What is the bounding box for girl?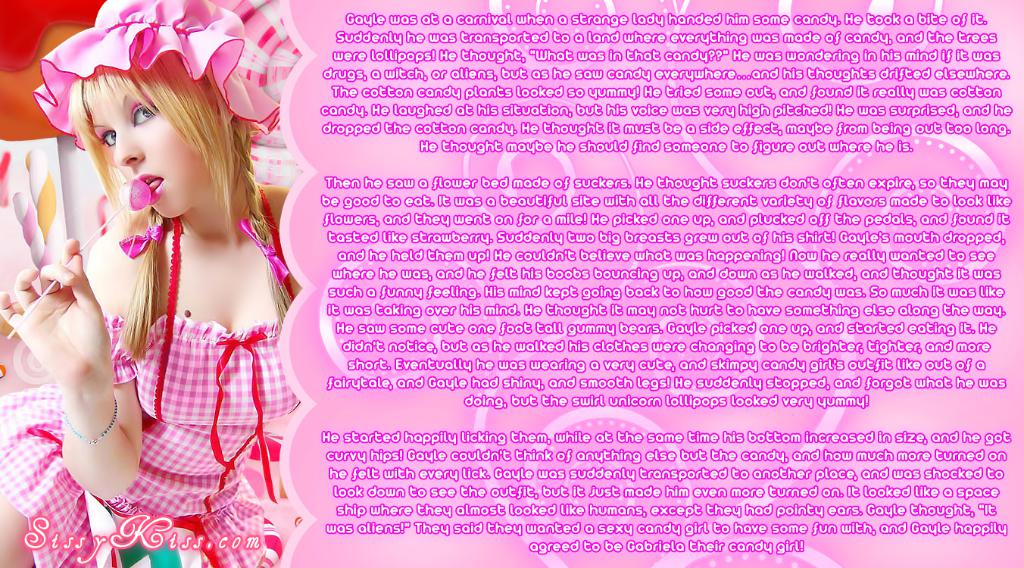
[left=0, top=0, right=304, bottom=564].
